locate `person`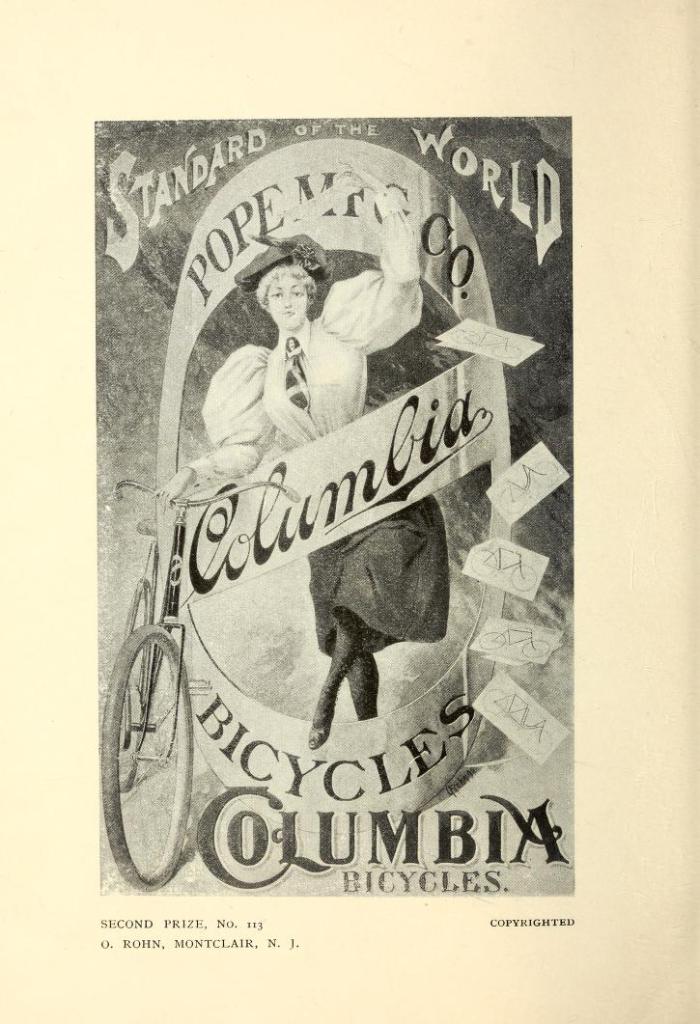
148, 227, 461, 831
